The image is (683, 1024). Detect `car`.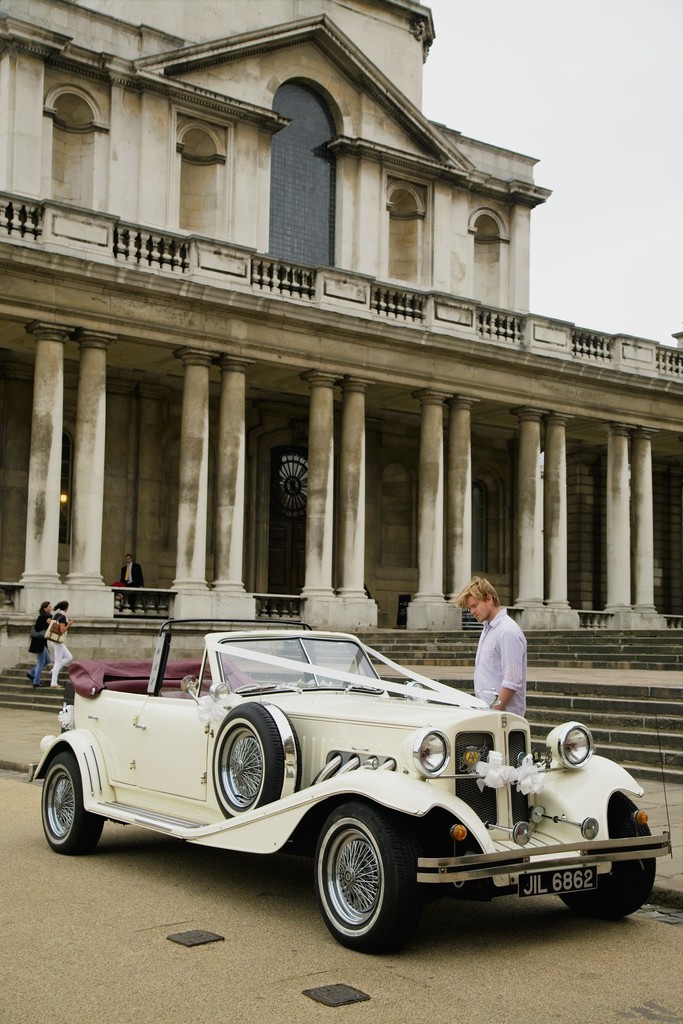
Detection: detection(35, 619, 673, 955).
